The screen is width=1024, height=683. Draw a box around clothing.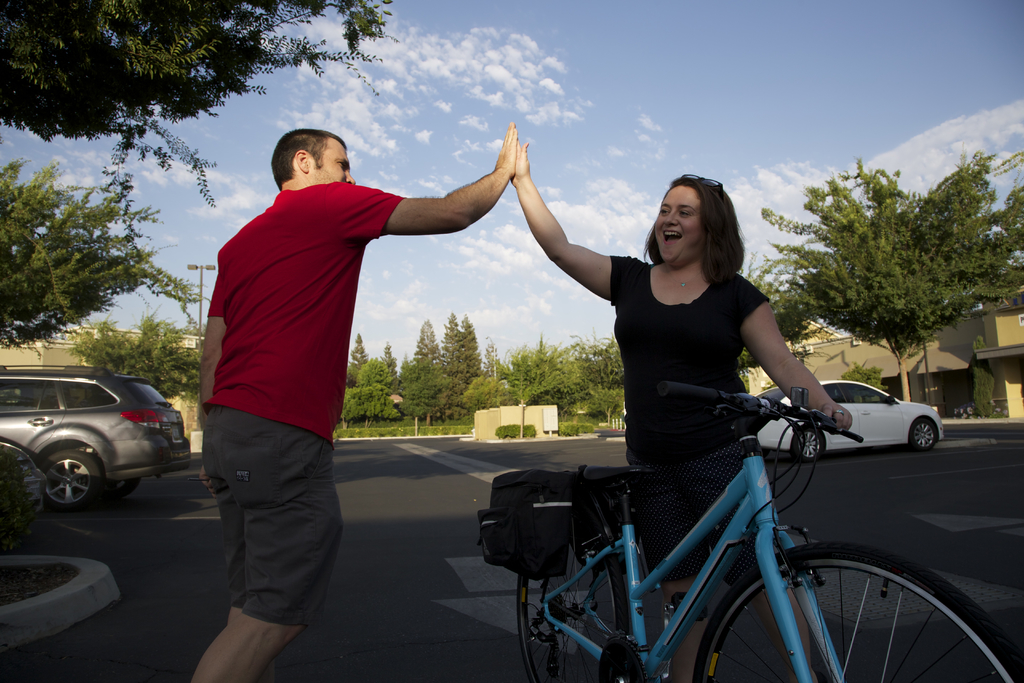
197/175/408/627.
